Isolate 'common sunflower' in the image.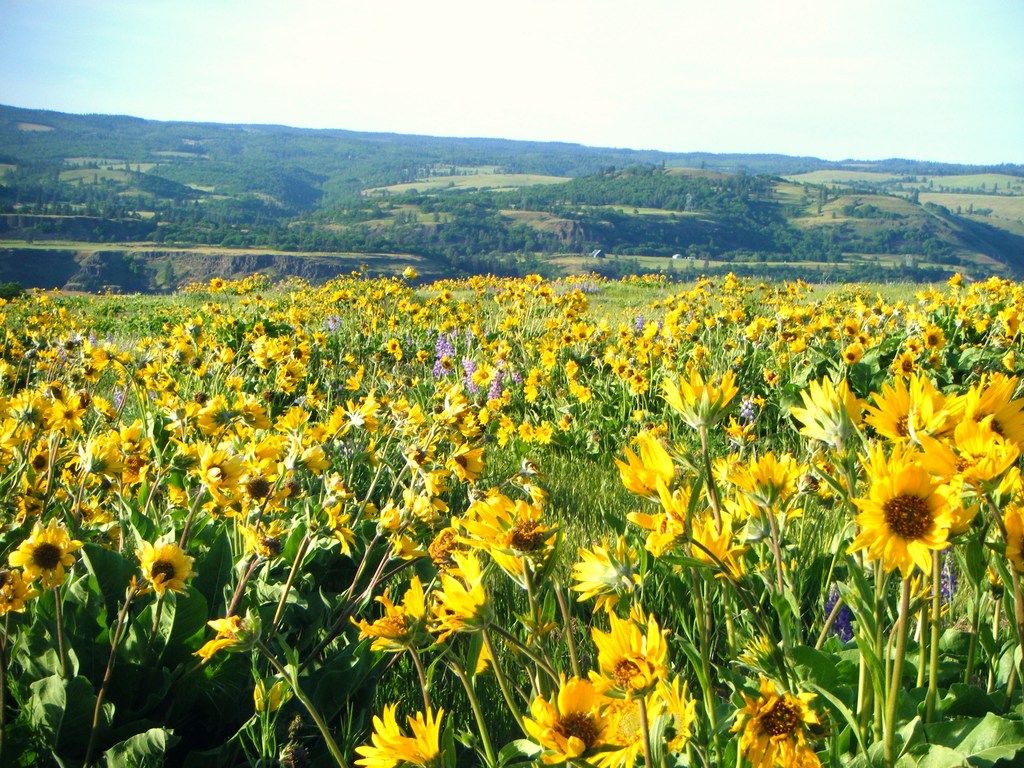
Isolated region: [left=622, top=442, right=665, bottom=497].
